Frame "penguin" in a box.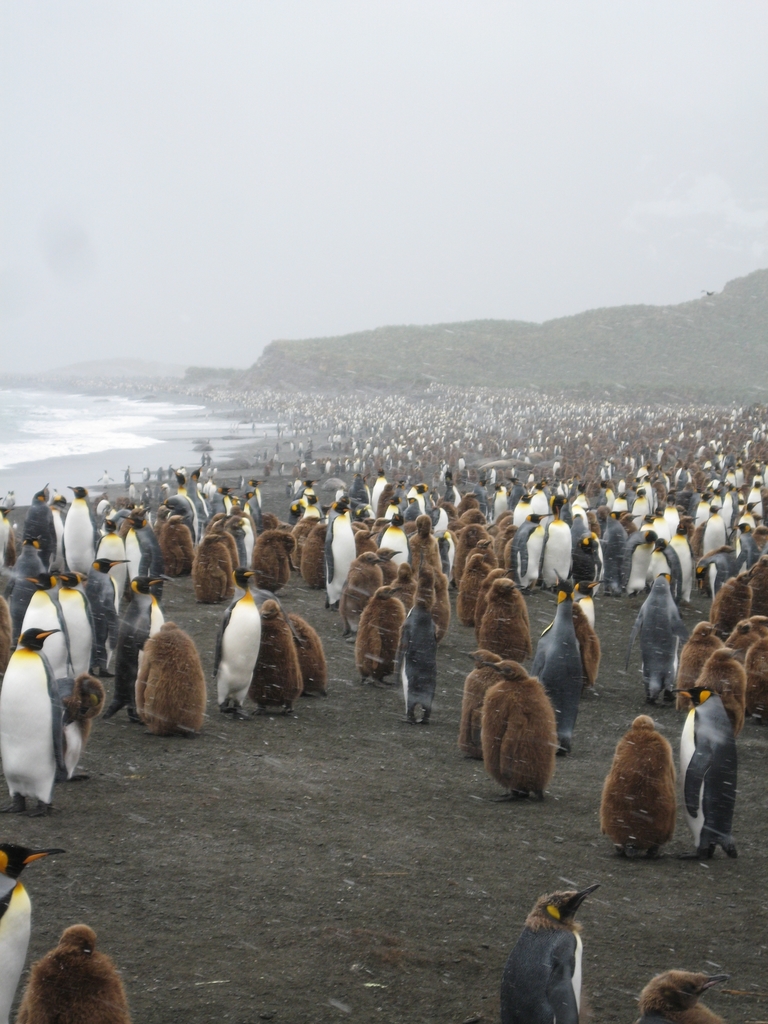
210, 567, 268, 716.
